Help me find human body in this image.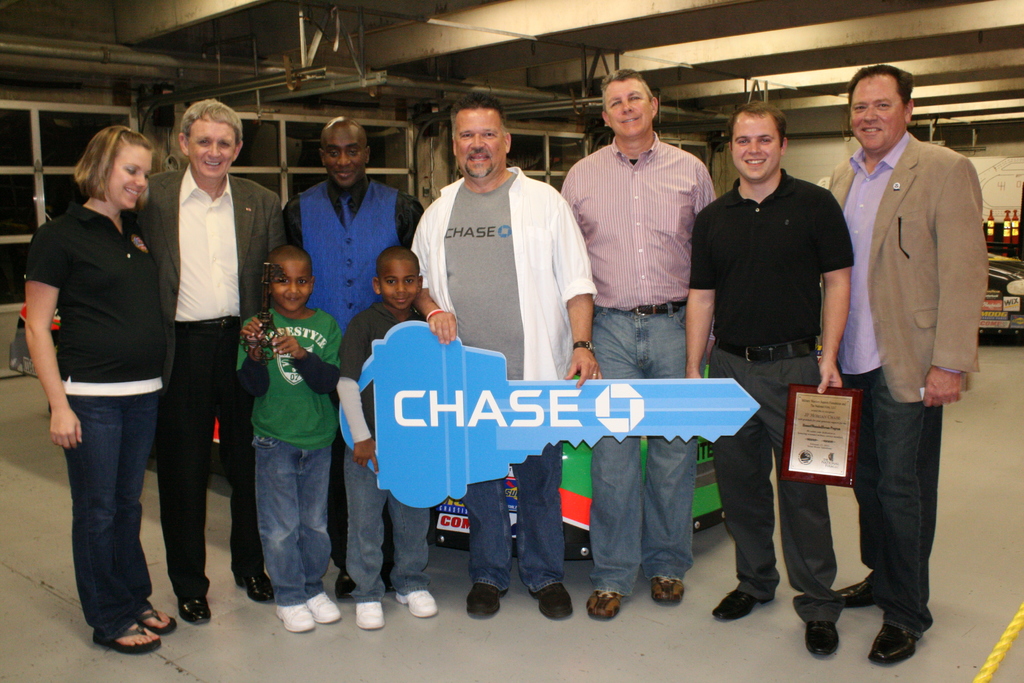
Found it: x1=286 y1=106 x2=430 y2=340.
